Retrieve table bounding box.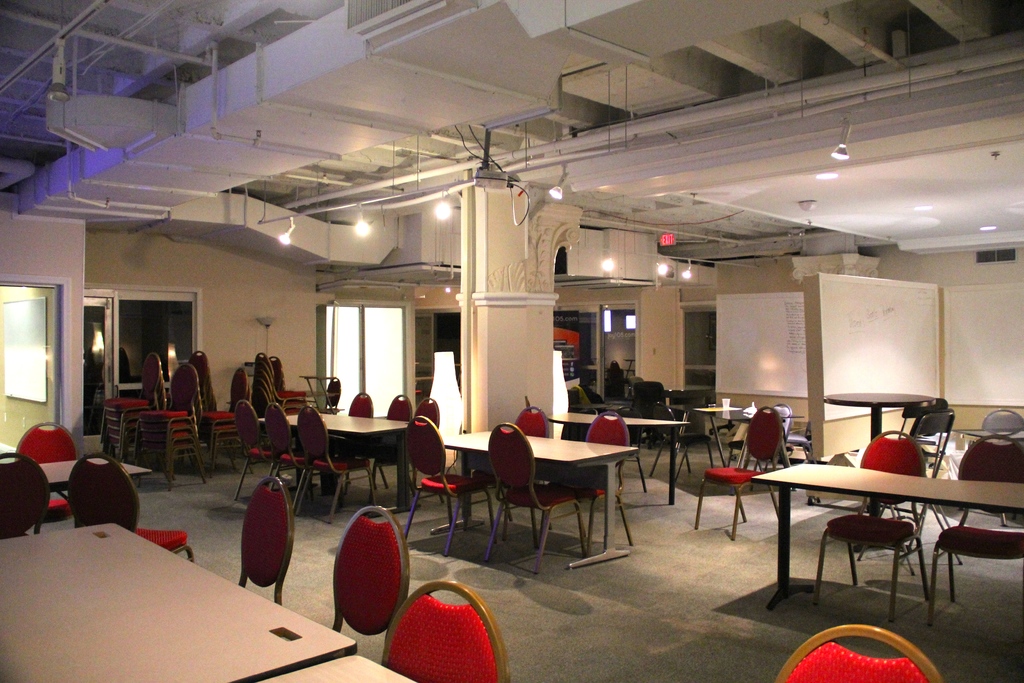
Bounding box: bbox(443, 434, 636, 566).
